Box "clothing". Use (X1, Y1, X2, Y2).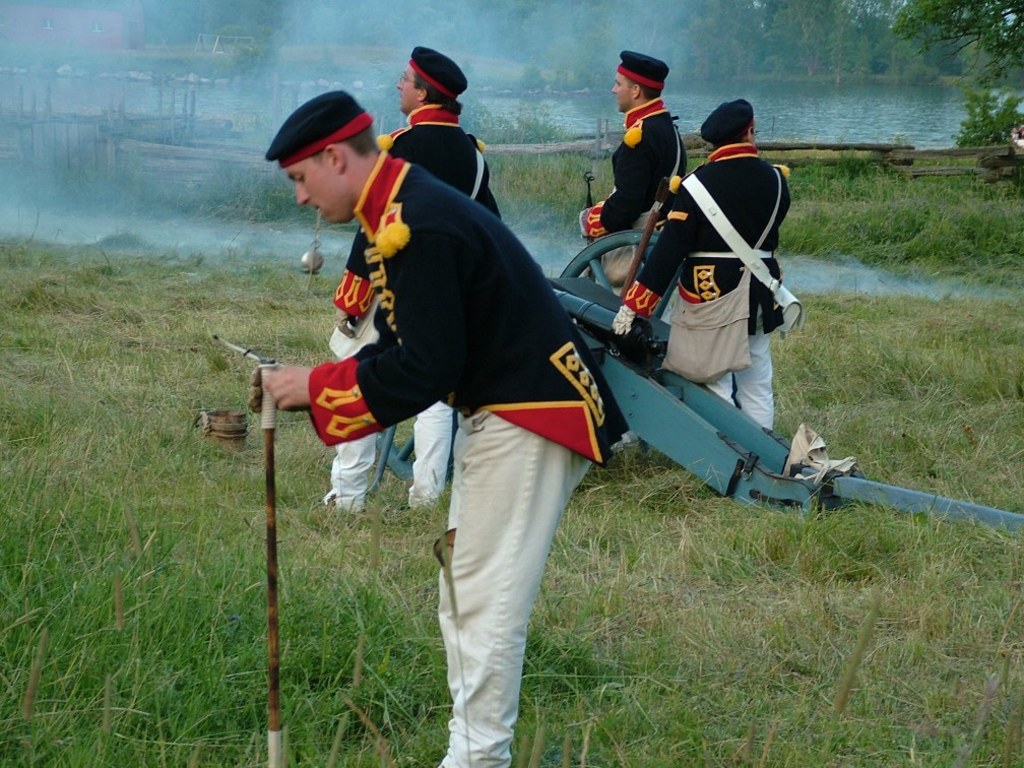
(648, 119, 791, 413).
